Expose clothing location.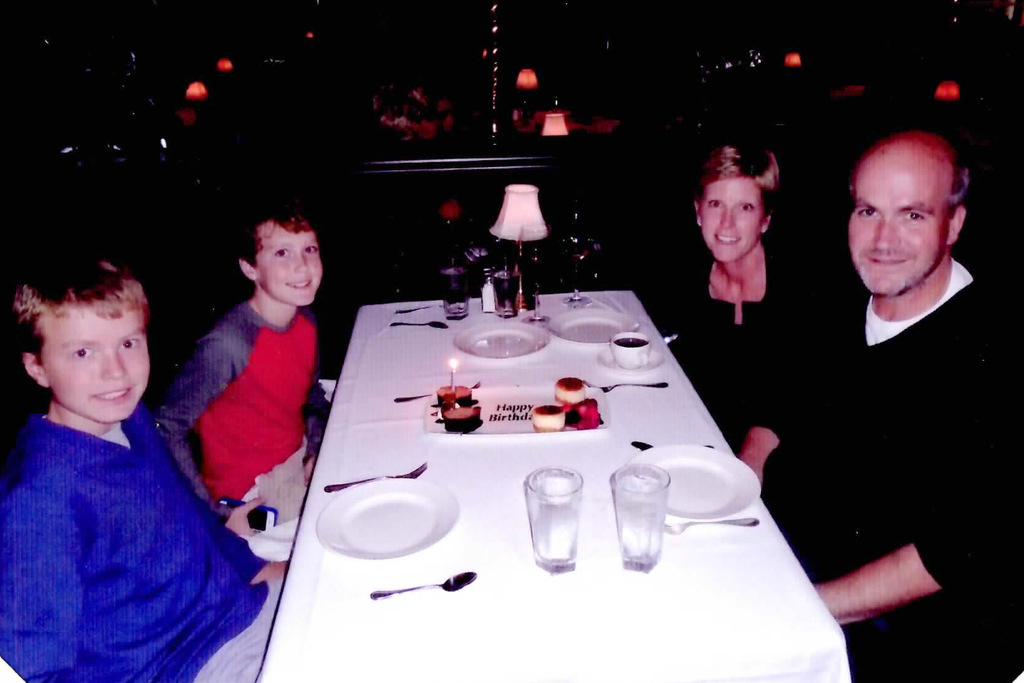
Exposed at <box>0,415,282,682</box>.
